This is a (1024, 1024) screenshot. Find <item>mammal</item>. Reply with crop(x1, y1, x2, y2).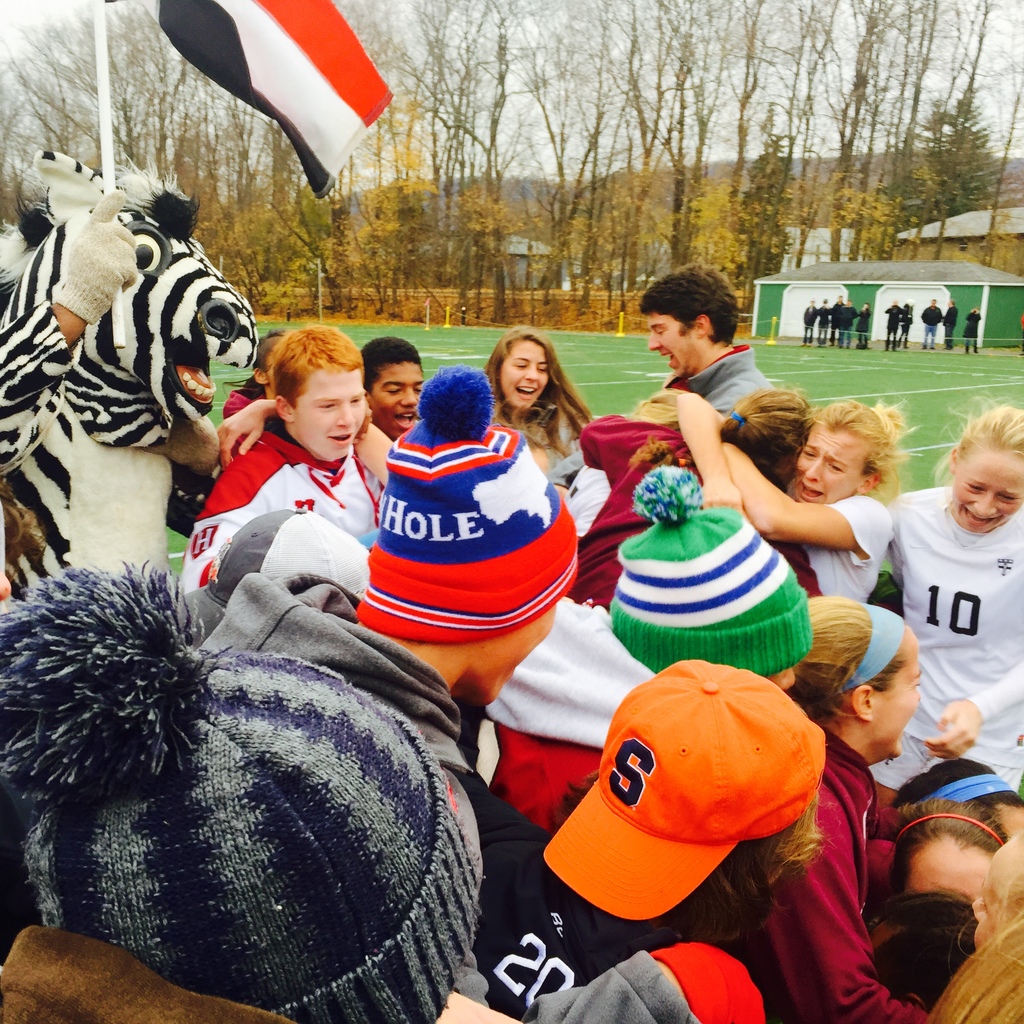
crop(803, 297, 815, 344).
